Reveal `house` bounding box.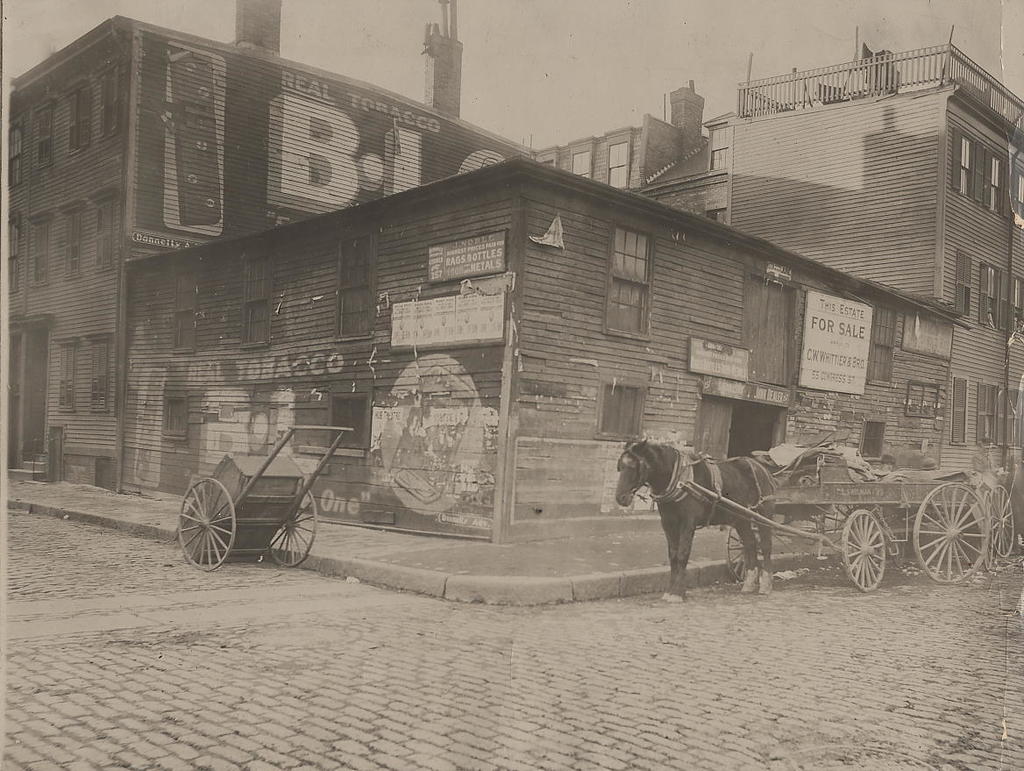
Revealed: [728, 30, 1023, 472].
